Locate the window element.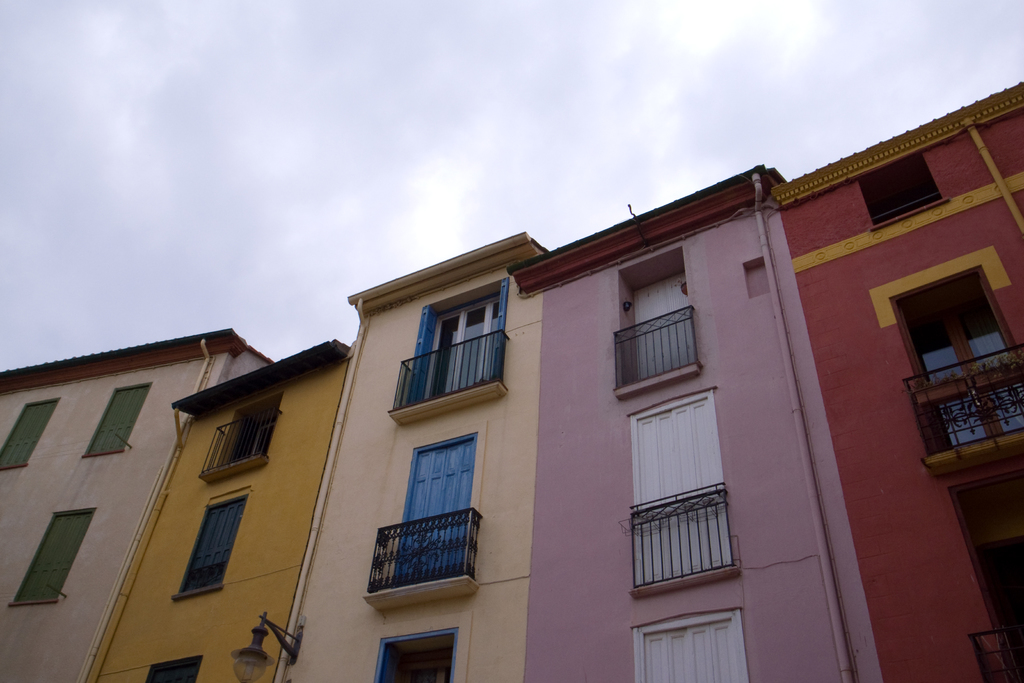
Element bbox: pyautogui.locateOnScreen(216, 397, 282, 470).
